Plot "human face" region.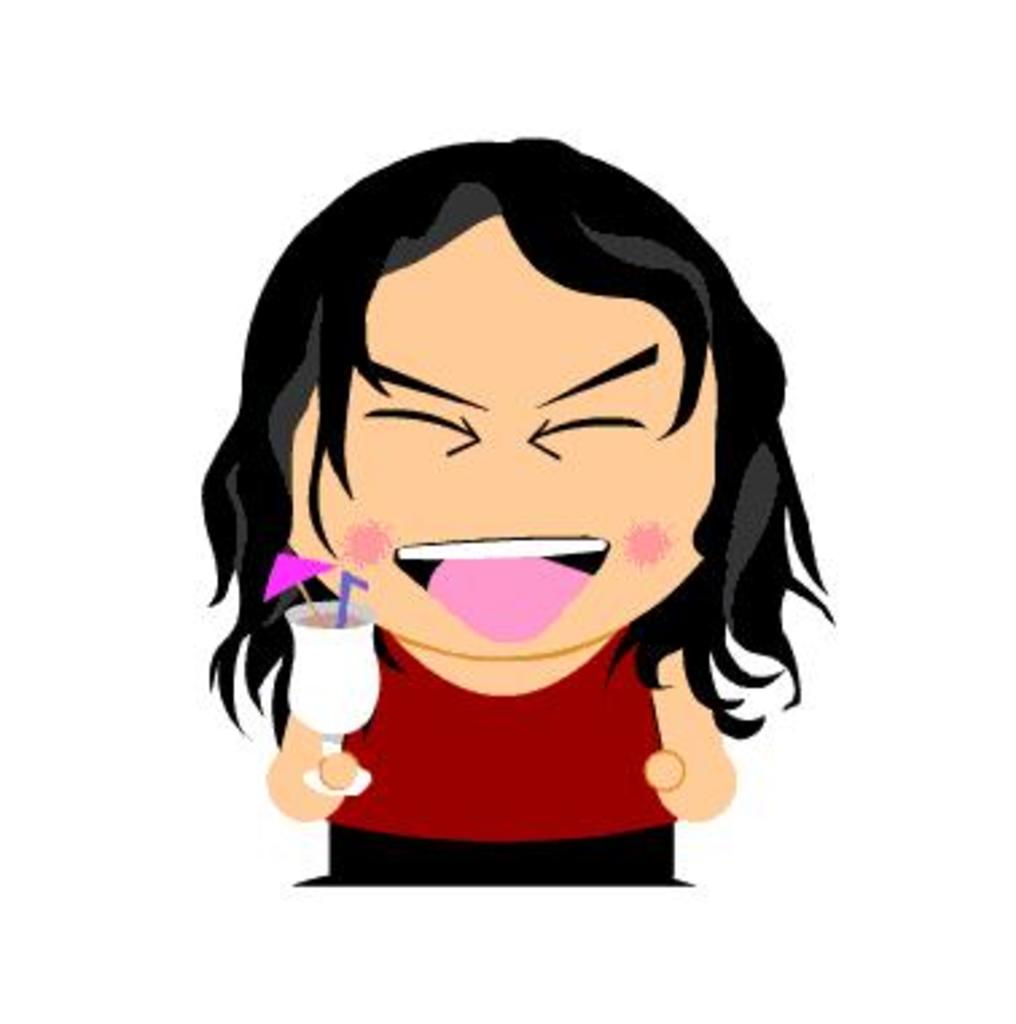
Plotted at (288, 215, 720, 656).
